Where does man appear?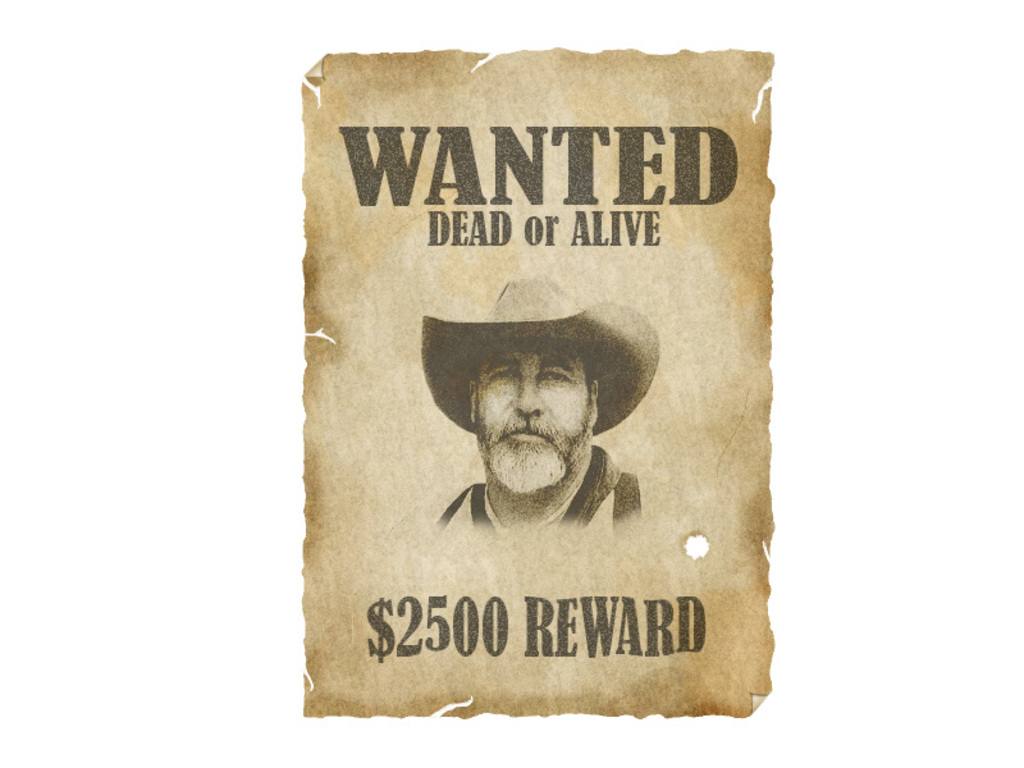
Appears at region(384, 282, 689, 584).
